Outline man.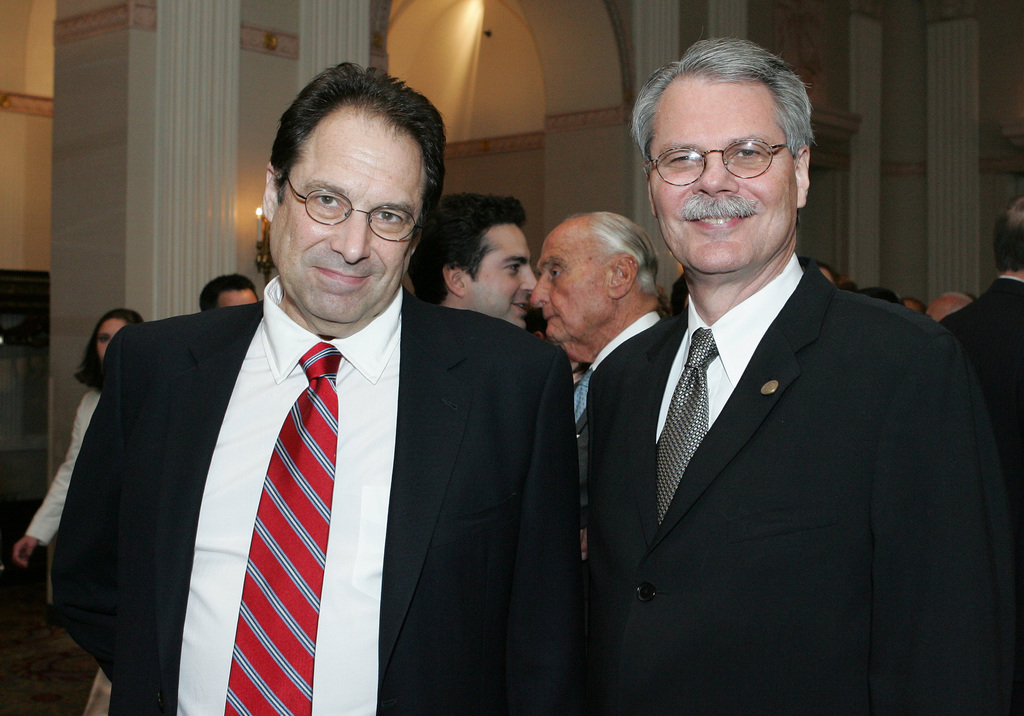
Outline: <bbox>940, 205, 1023, 461</bbox>.
